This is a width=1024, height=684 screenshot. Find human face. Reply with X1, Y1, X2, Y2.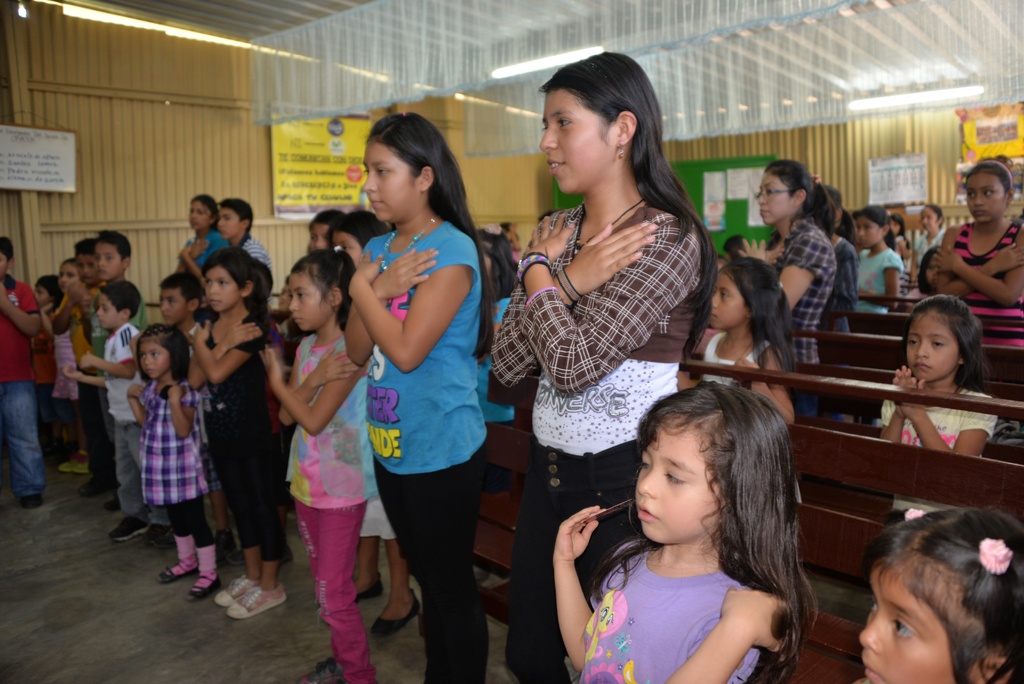
186, 195, 210, 230.
